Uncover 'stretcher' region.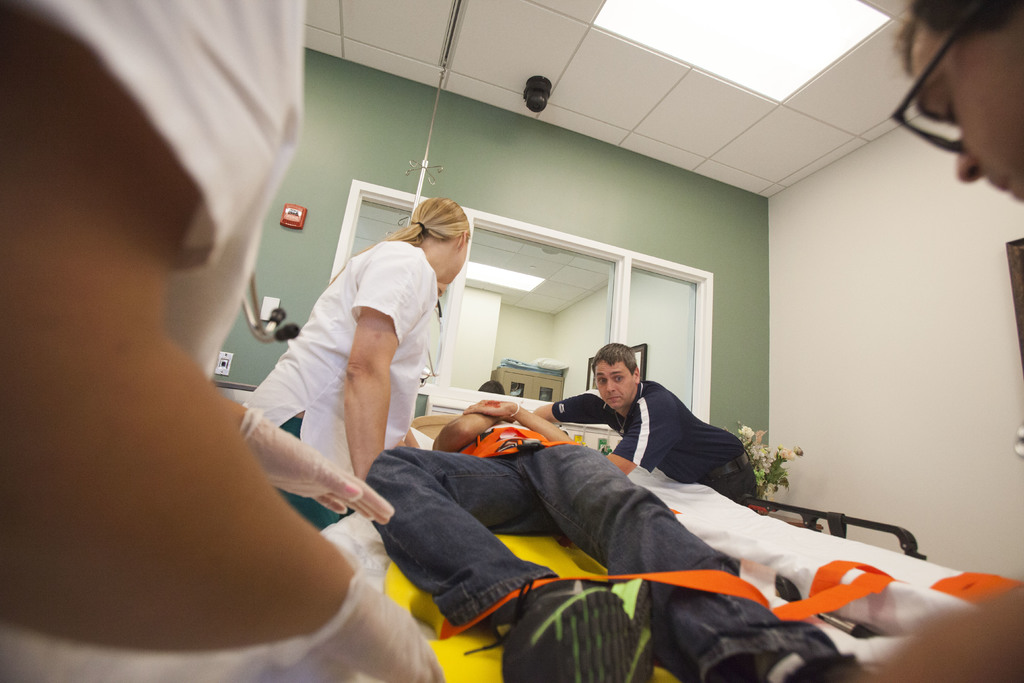
Uncovered: x1=380, y1=407, x2=1023, y2=682.
